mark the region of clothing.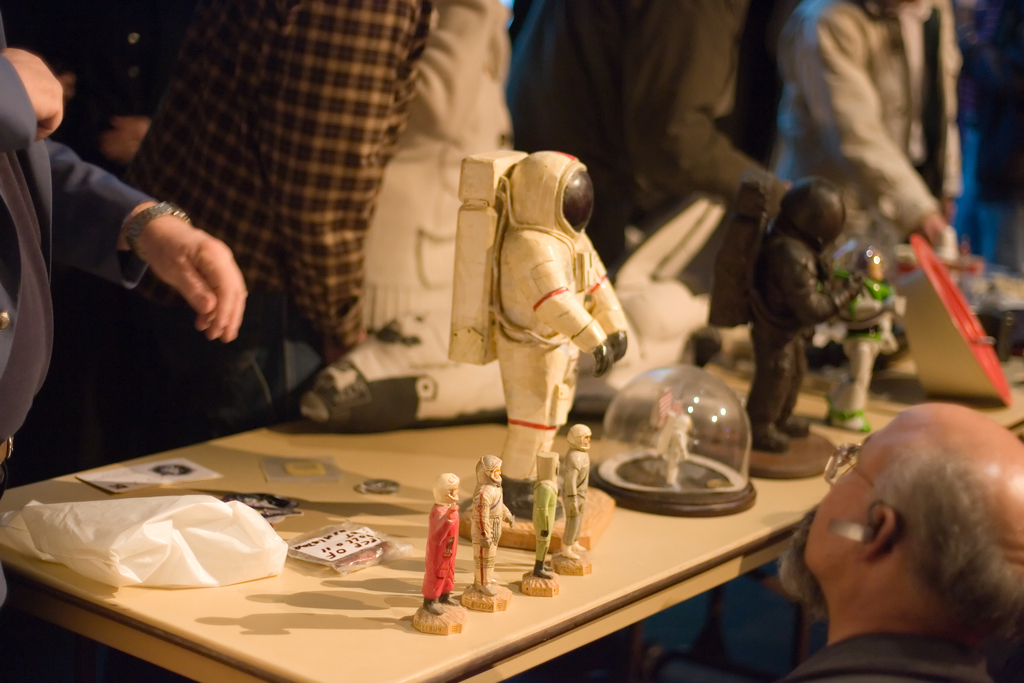
Region: pyautogui.locateOnScreen(775, 628, 989, 682).
